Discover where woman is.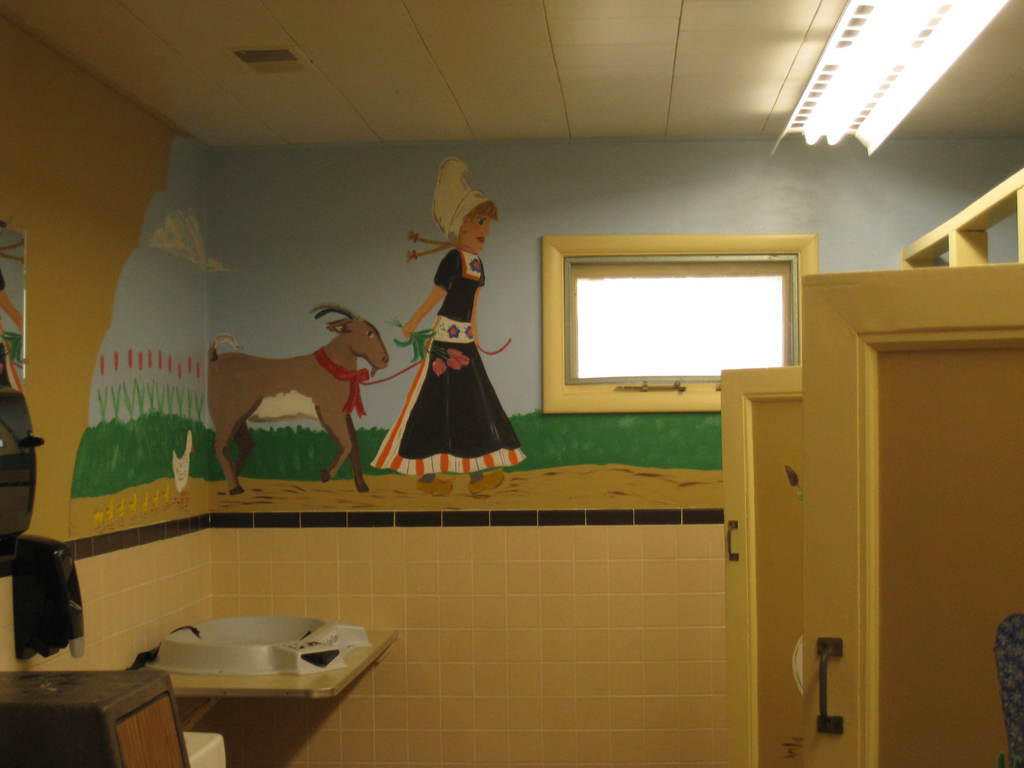
Discovered at bbox=(360, 230, 504, 479).
